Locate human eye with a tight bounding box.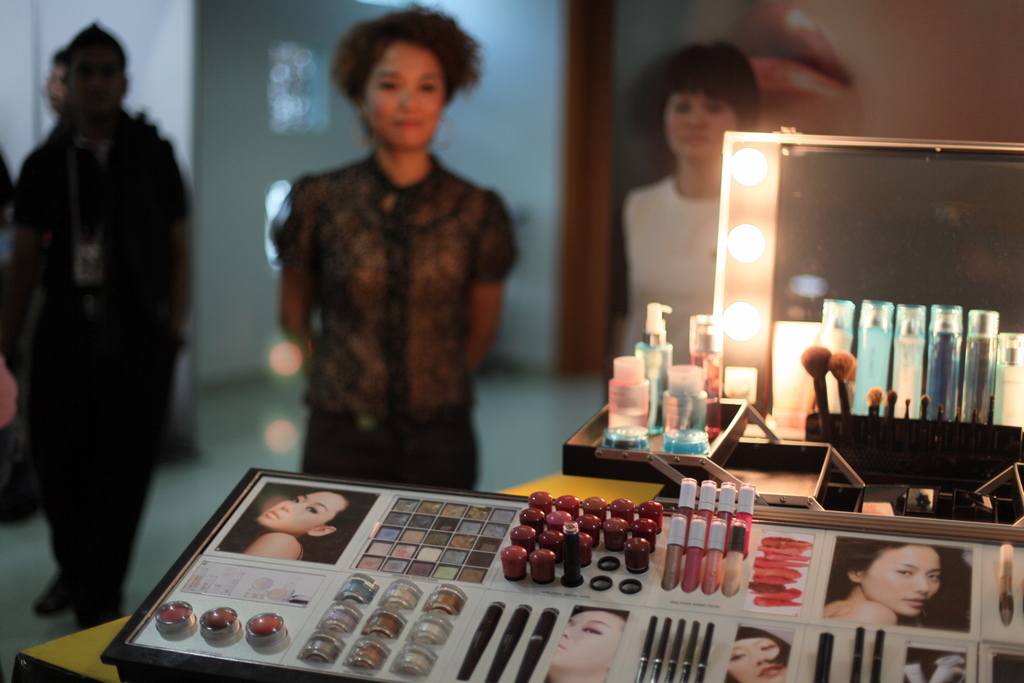
BBox(730, 653, 745, 663).
